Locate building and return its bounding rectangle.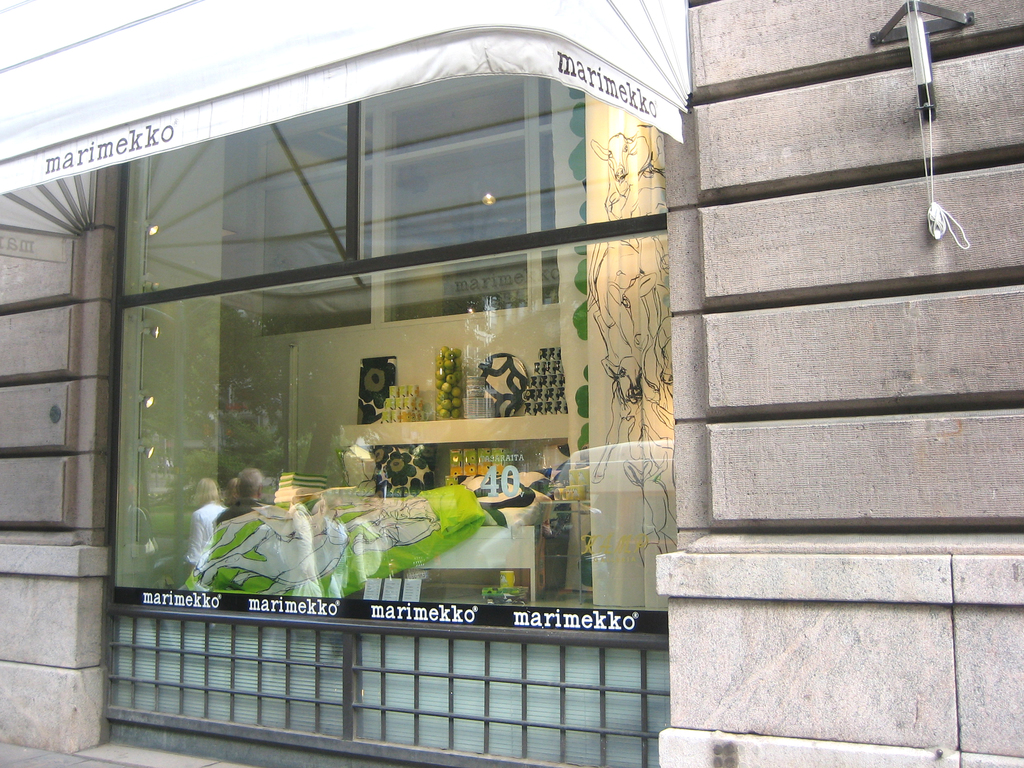
(left=0, top=0, right=1023, bottom=767).
